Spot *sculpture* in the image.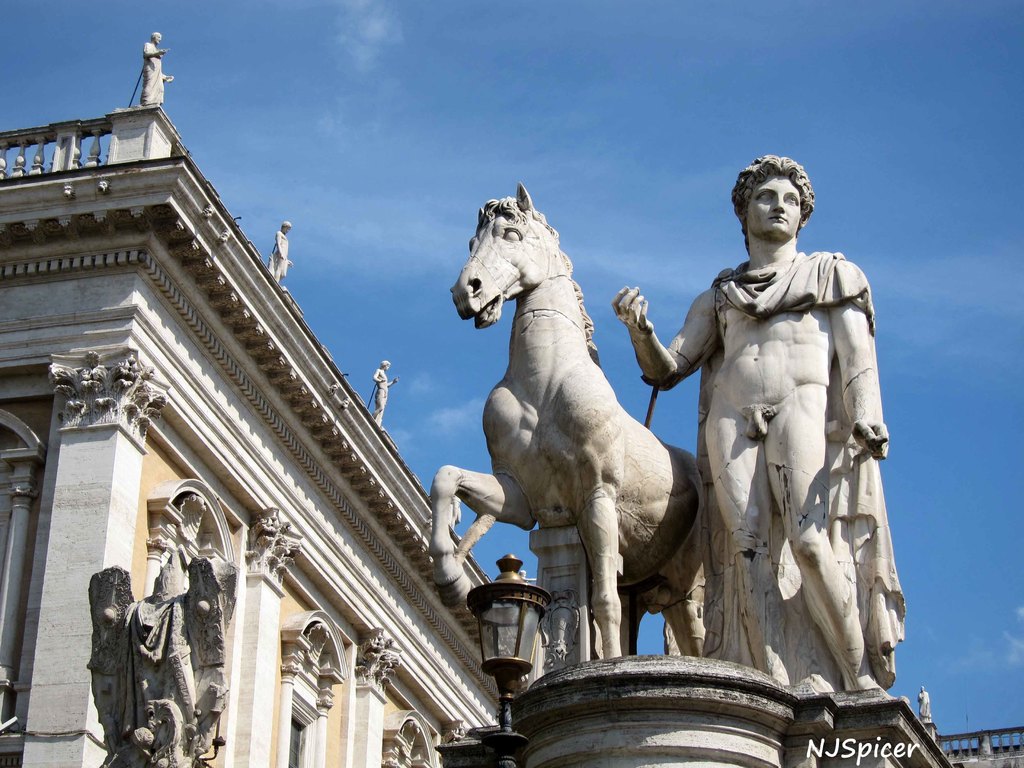
*sculpture* found at (left=917, top=685, right=936, bottom=724).
